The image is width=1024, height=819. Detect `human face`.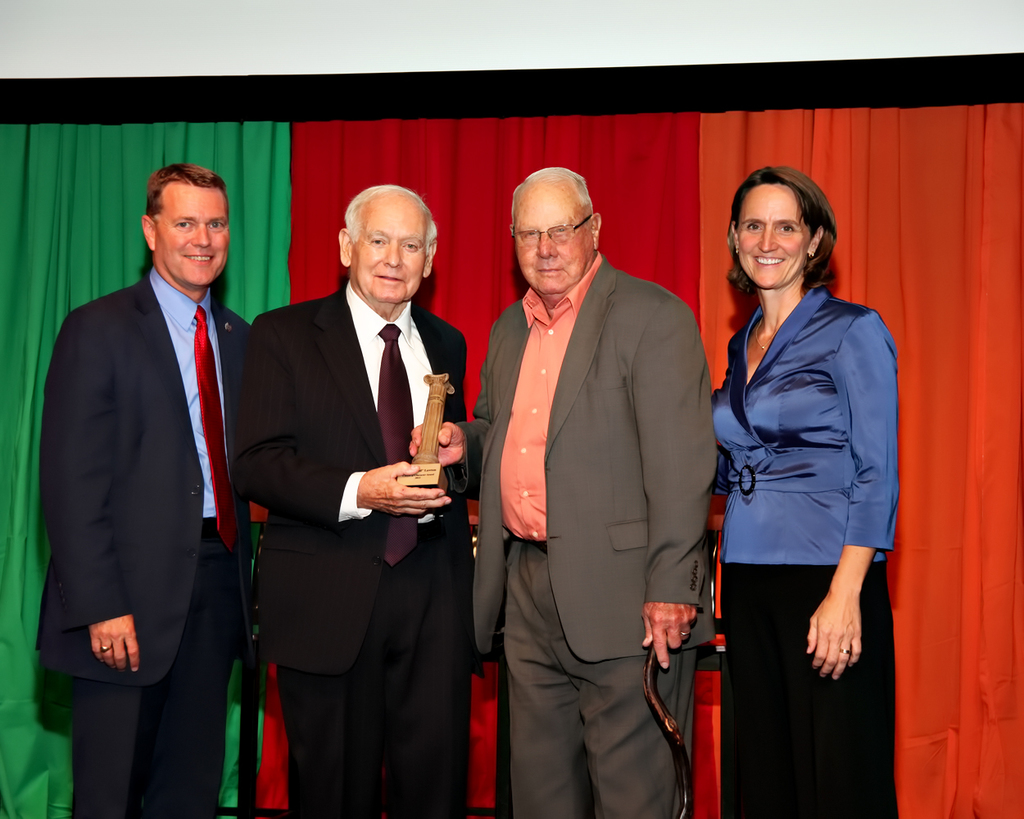
Detection: box(155, 188, 232, 286).
